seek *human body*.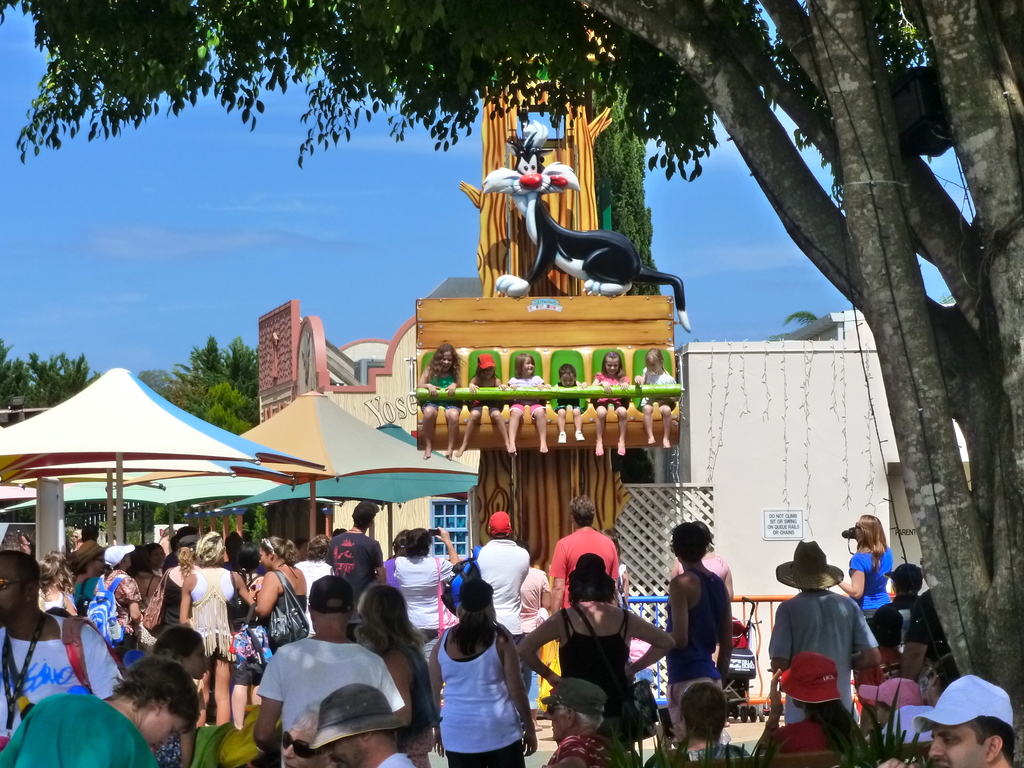
[514, 550, 680, 749].
